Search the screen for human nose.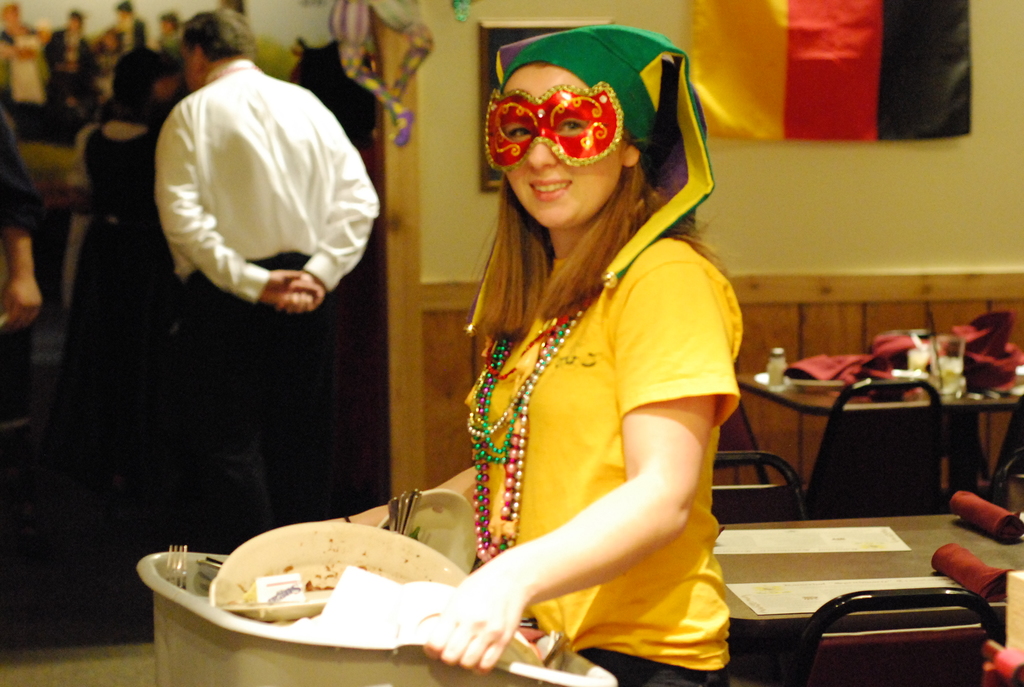
Found at {"x1": 522, "y1": 125, "x2": 564, "y2": 174}.
